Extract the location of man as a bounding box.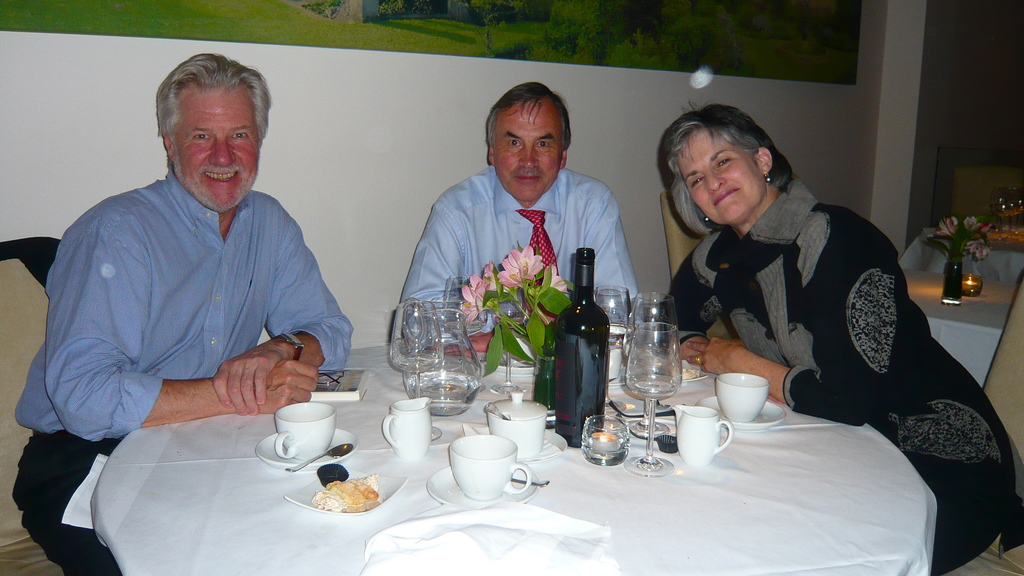
400, 84, 634, 401.
